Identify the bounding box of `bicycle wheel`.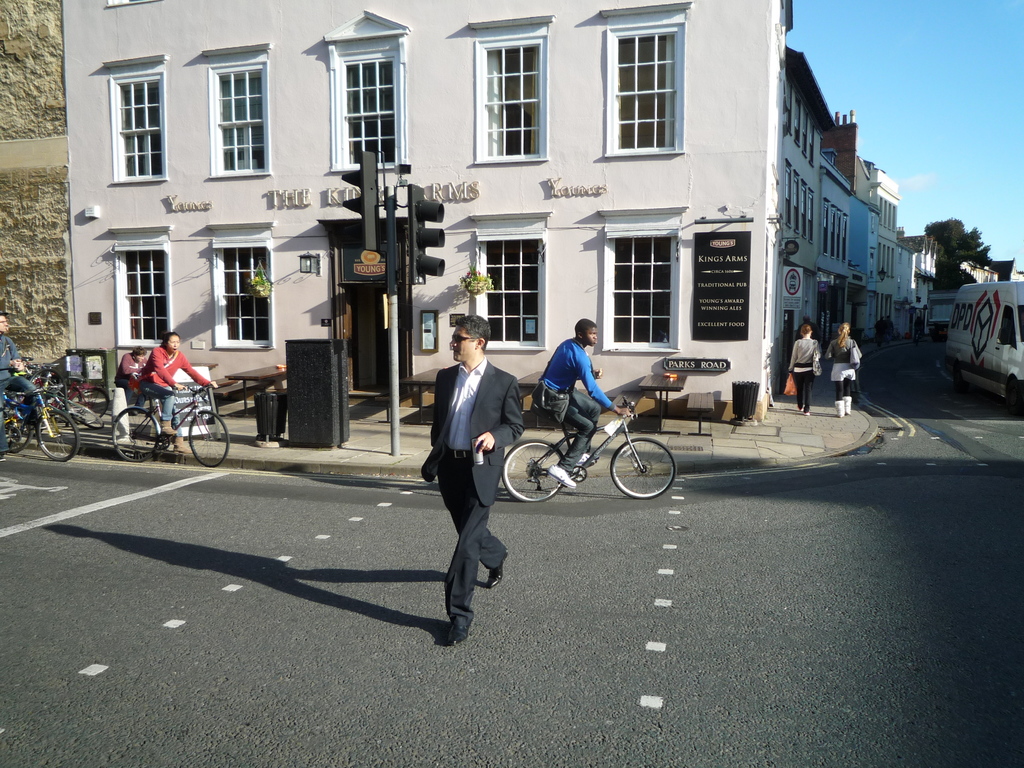
box(64, 387, 113, 426).
